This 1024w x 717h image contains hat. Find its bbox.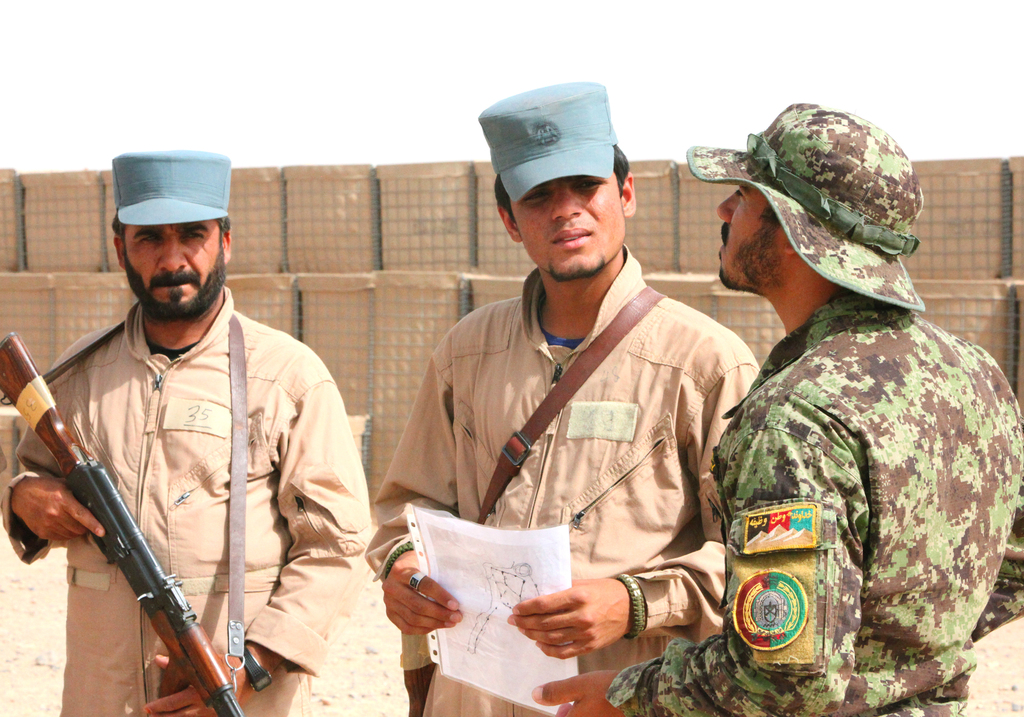
l=111, t=148, r=235, b=227.
